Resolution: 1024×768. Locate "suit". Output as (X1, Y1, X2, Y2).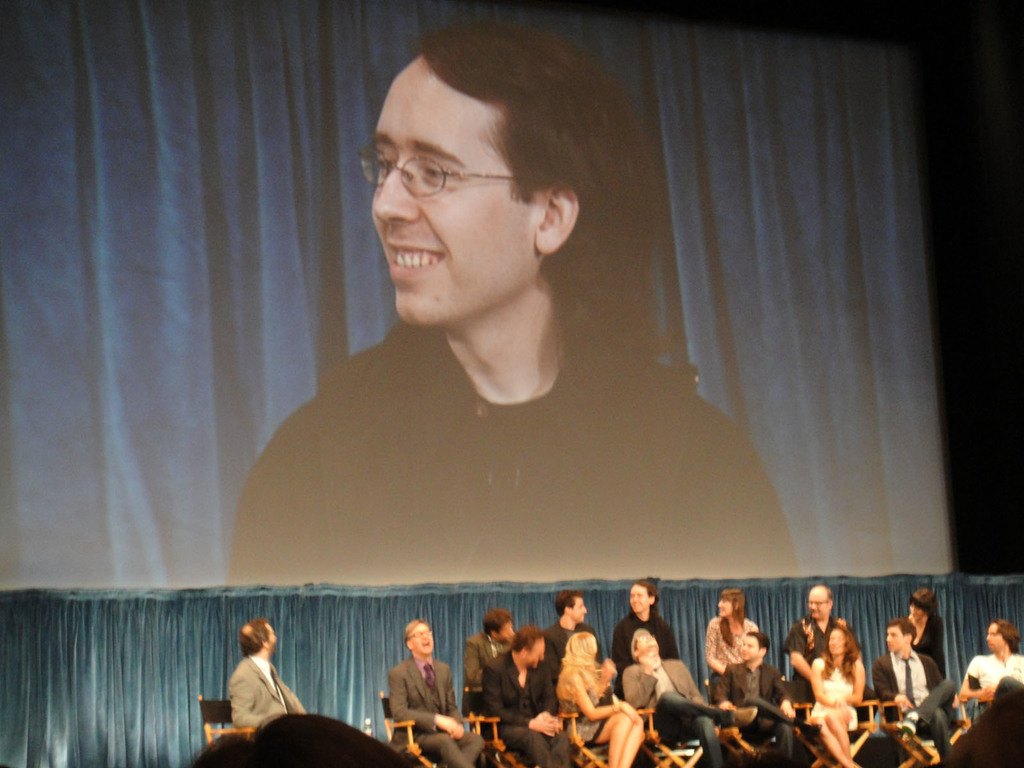
(620, 658, 731, 762).
